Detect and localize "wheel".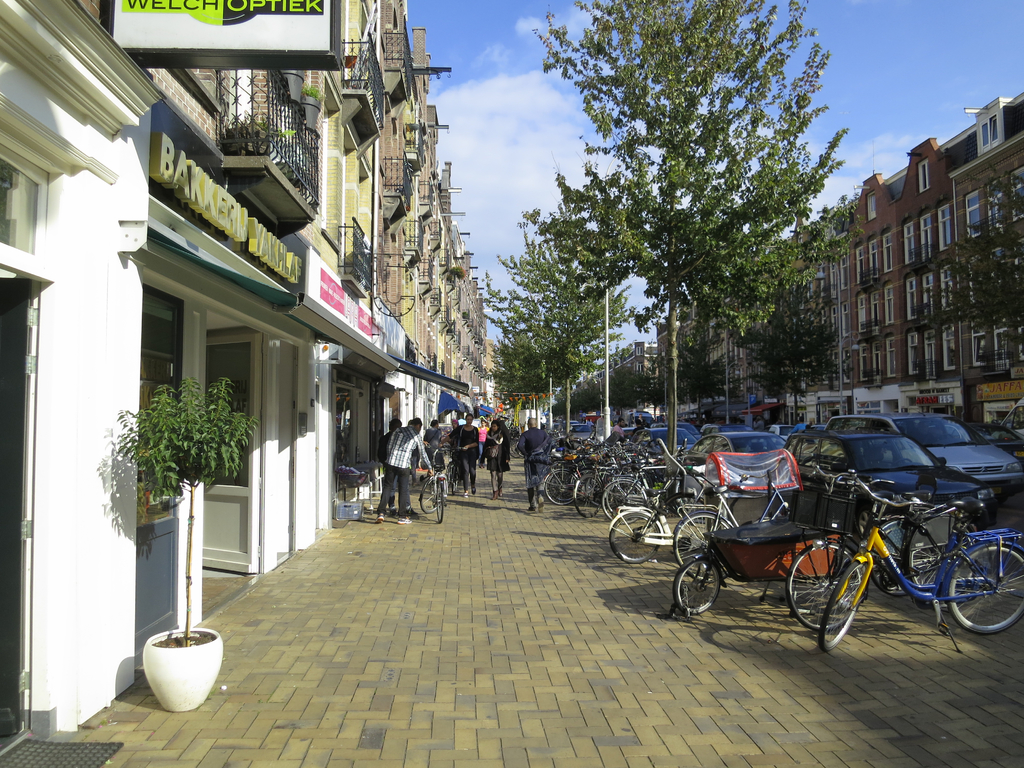
Localized at BBox(904, 511, 972, 591).
